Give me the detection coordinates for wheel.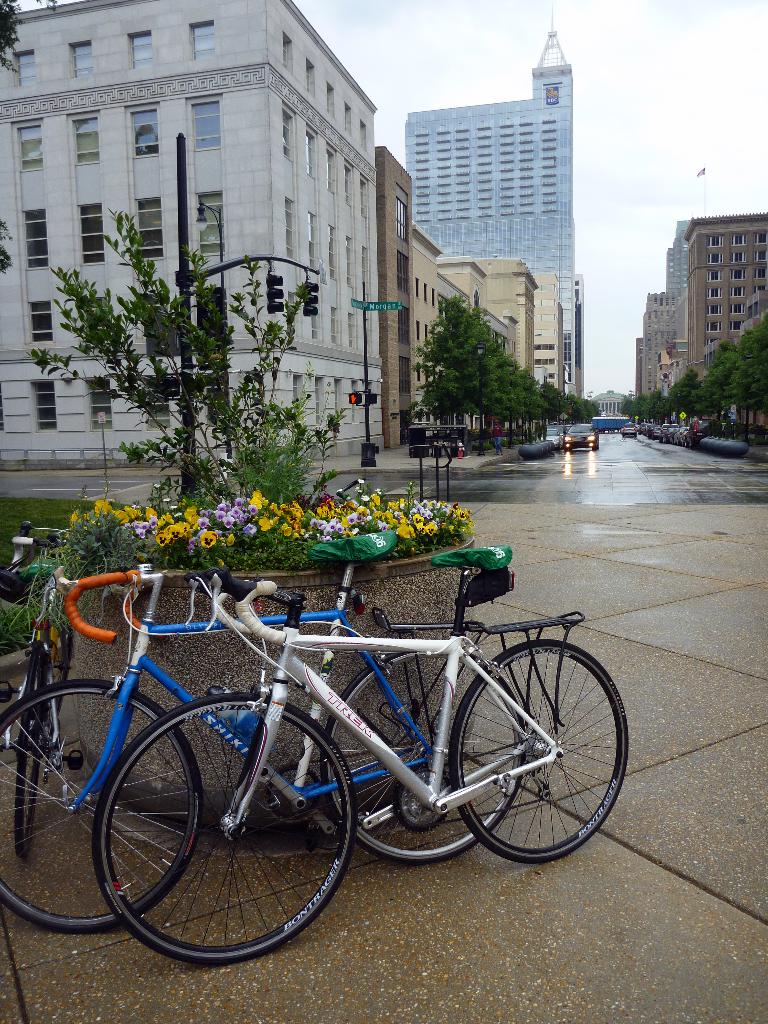
Rect(12, 655, 54, 847).
